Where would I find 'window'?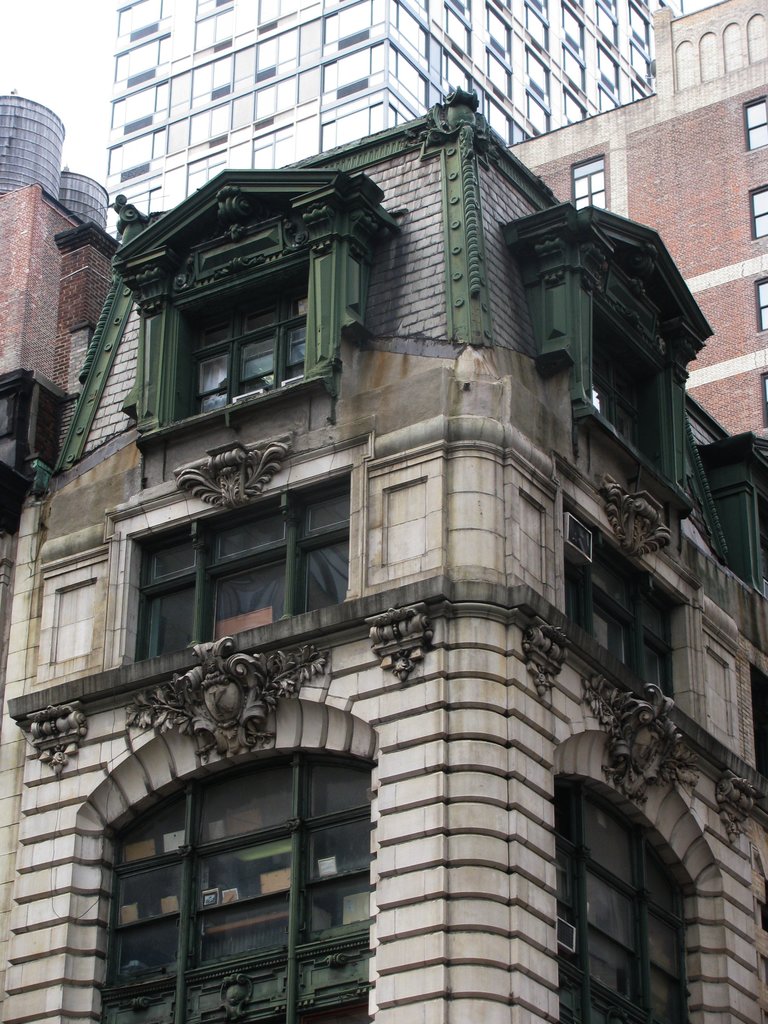
At rect(70, 731, 401, 994).
